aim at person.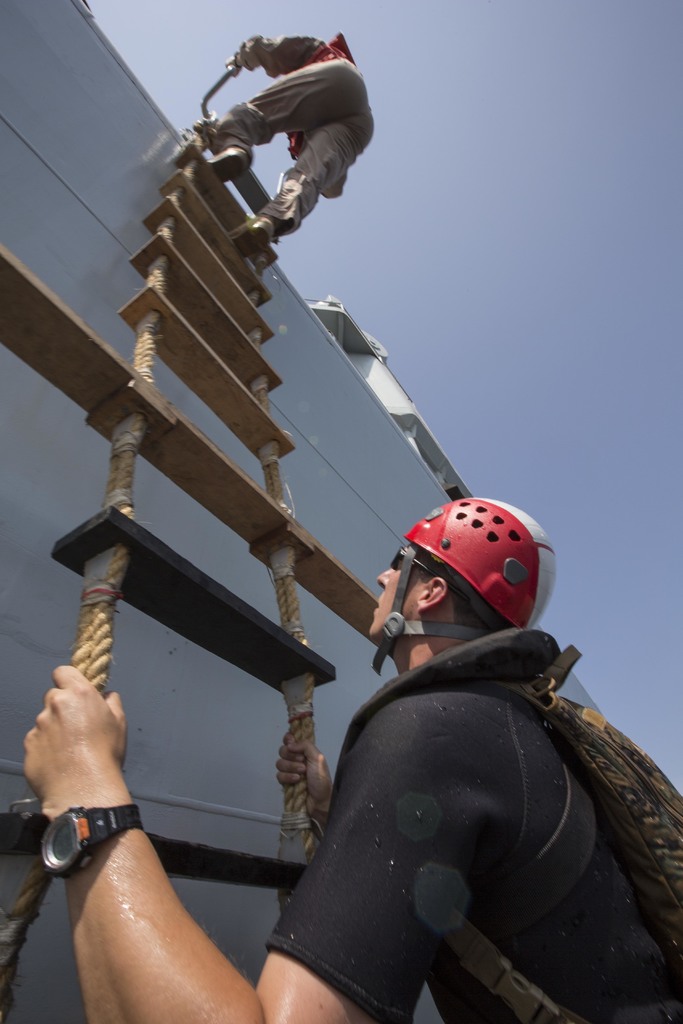
Aimed at detection(17, 493, 682, 1023).
